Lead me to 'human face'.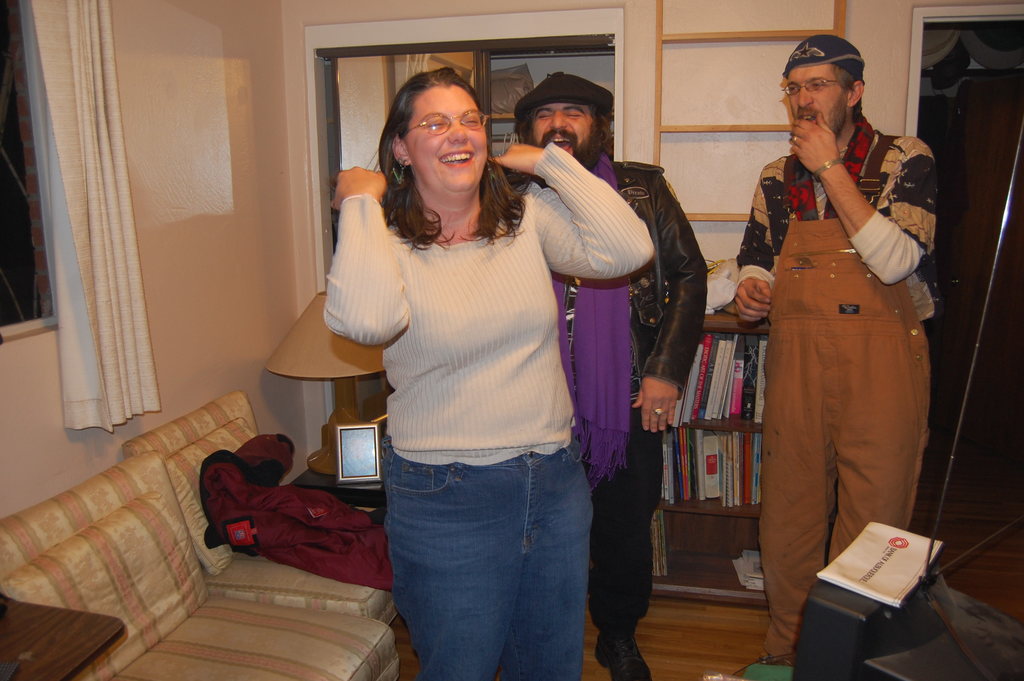
Lead to [left=404, top=85, right=489, bottom=193].
